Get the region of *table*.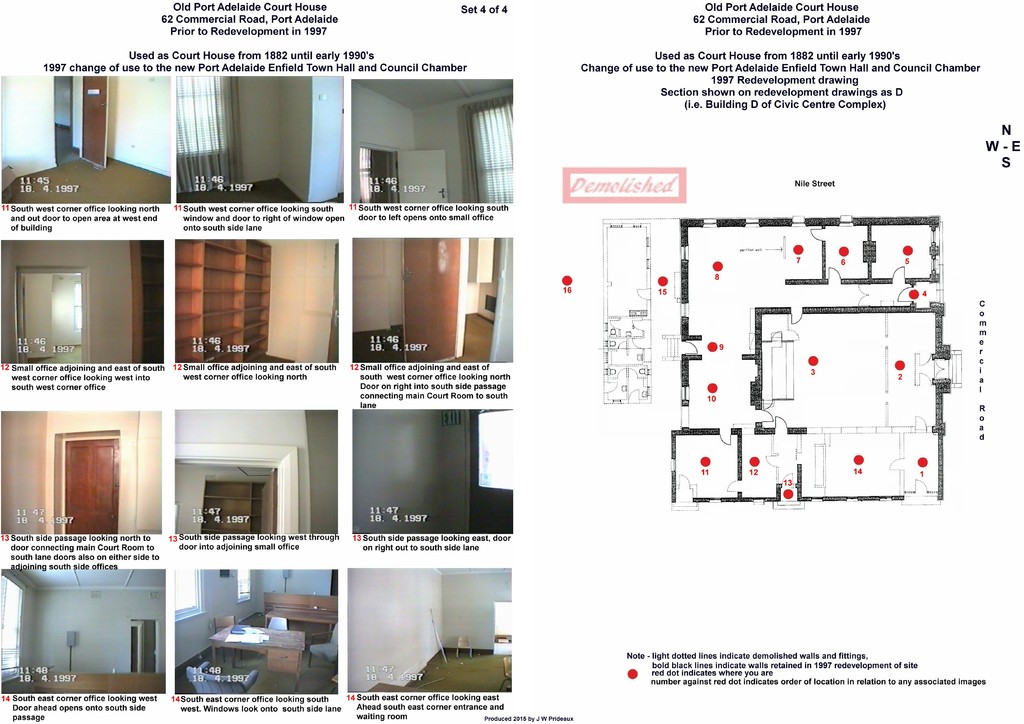
(252,591,340,644).
